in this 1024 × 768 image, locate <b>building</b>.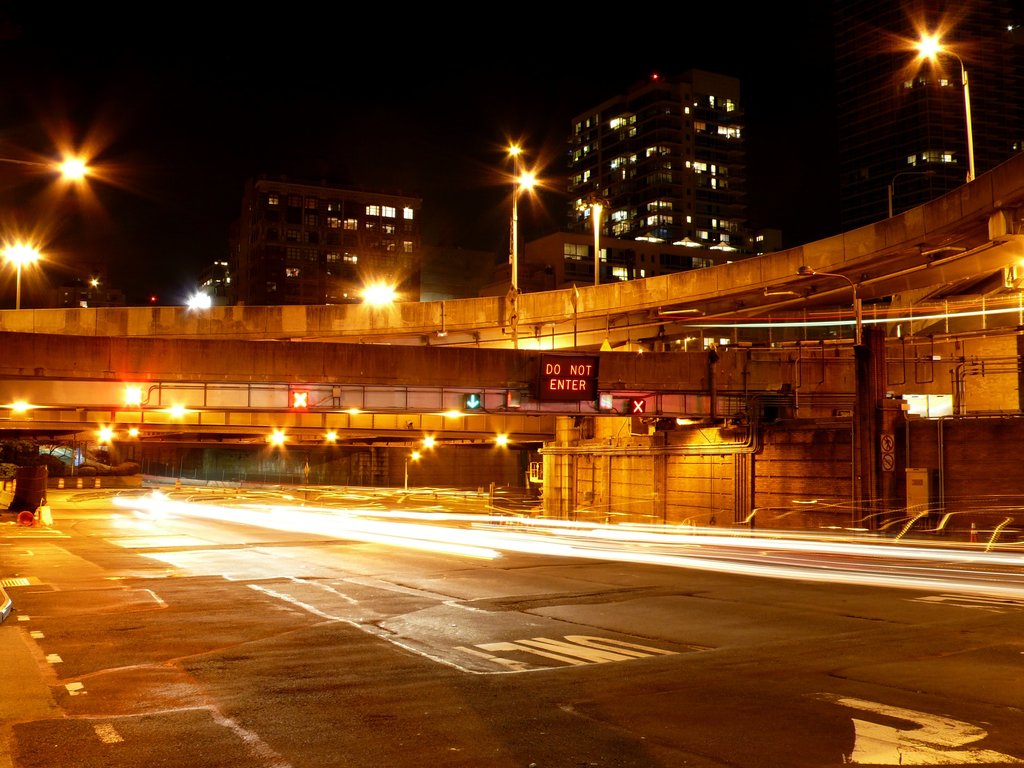
Bounding box: detection(563, 65, 782, 256).
